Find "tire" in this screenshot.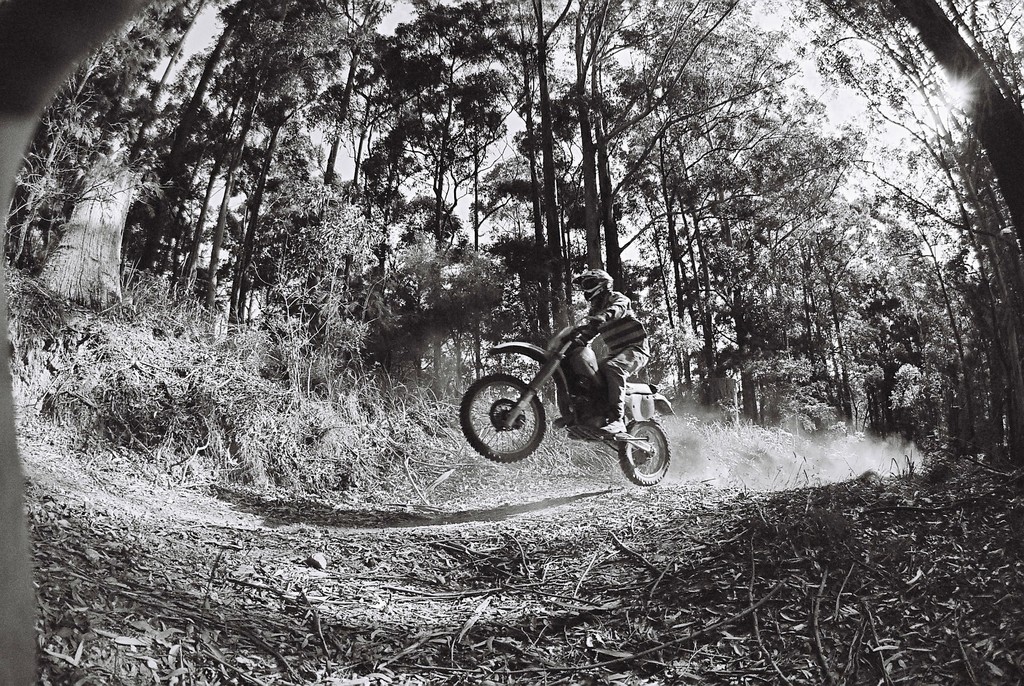
The bounding box for "tire" is (x1=621, y1=420, x2=669, y2=484).
